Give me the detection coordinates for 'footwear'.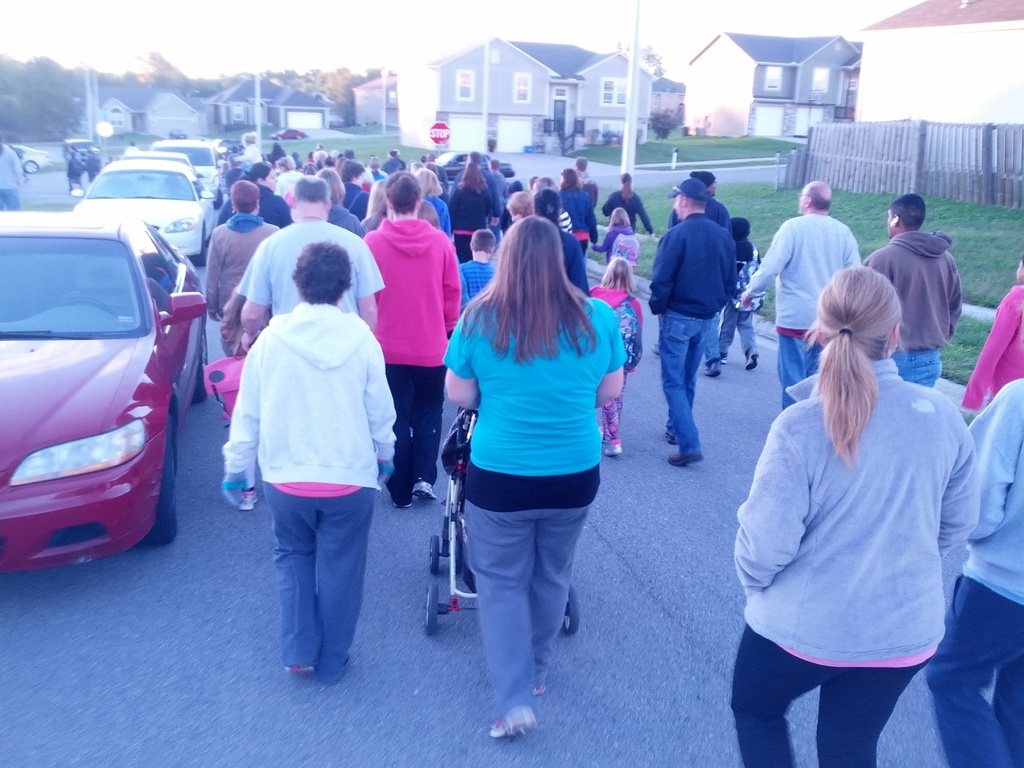
x1=667, y1=451, x2=709, y2=468.
